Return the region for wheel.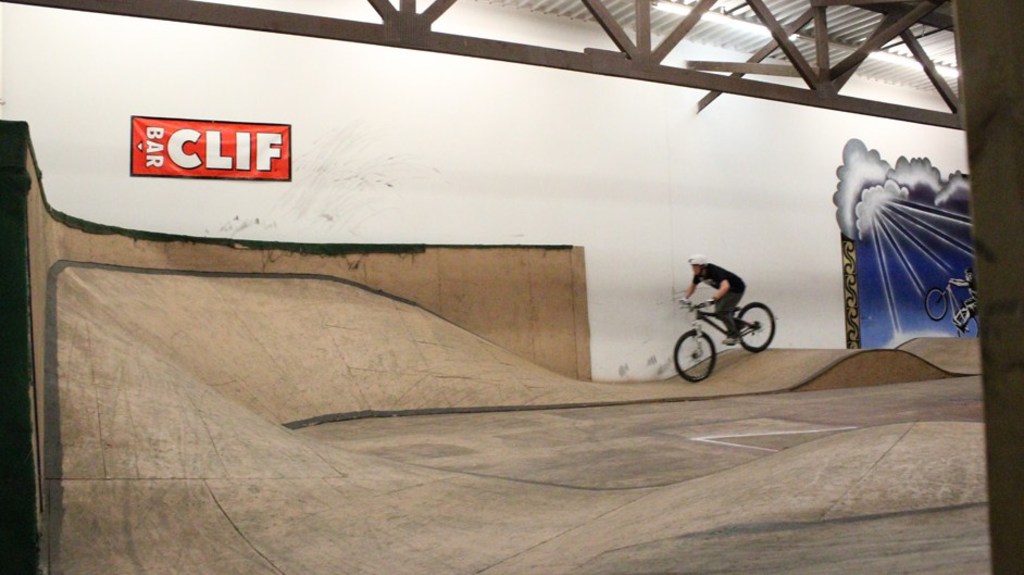
pyautogui.locateOnScreen(729, 298, 782, 353).
